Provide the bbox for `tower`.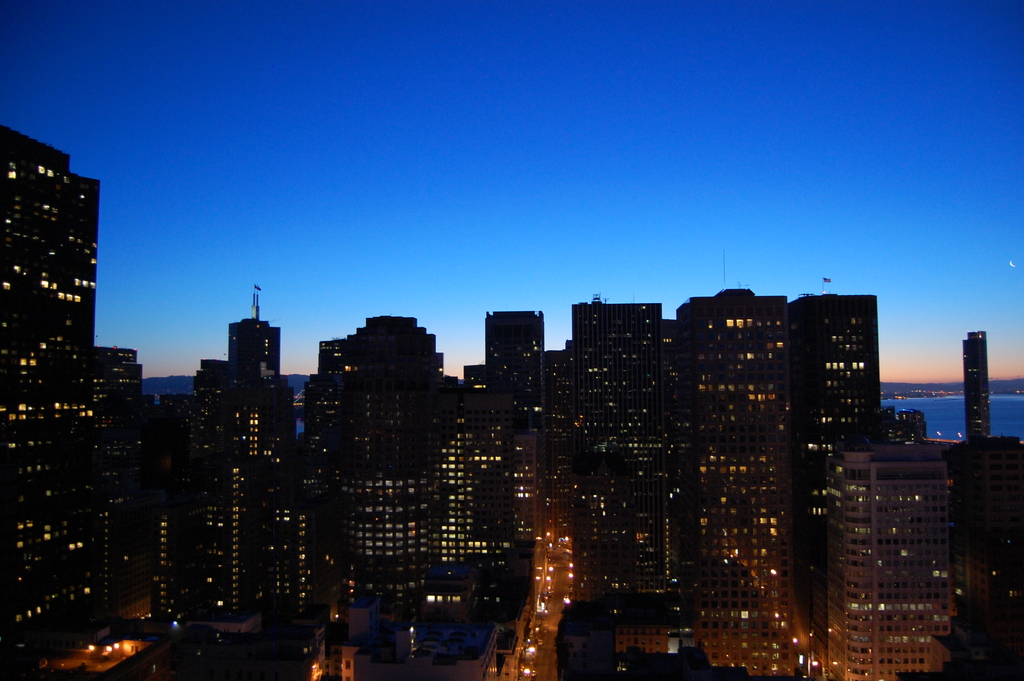
444, 320, 559, 576.
